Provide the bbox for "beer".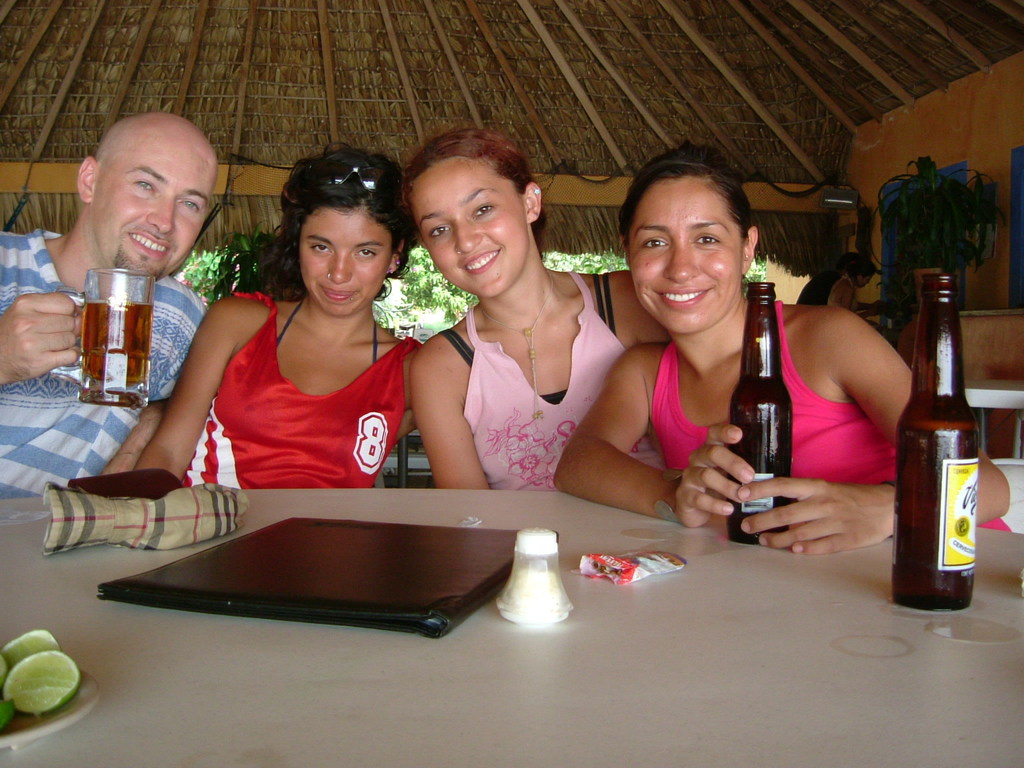
select_region(888, 257, 989, 626).
